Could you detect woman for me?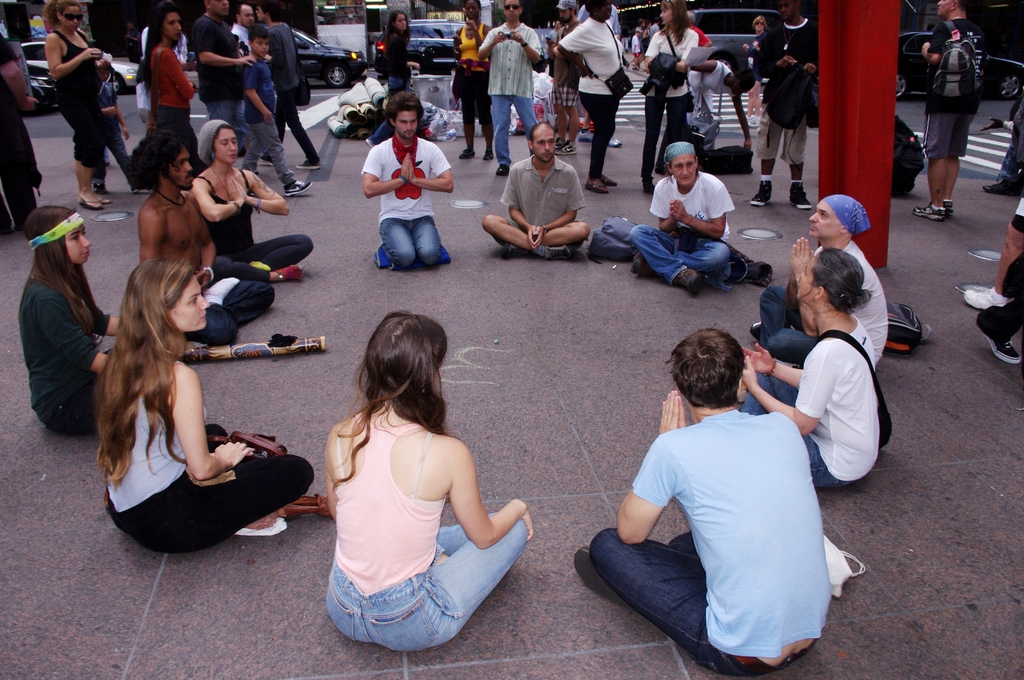
Detection result: 78,247,312,554.
